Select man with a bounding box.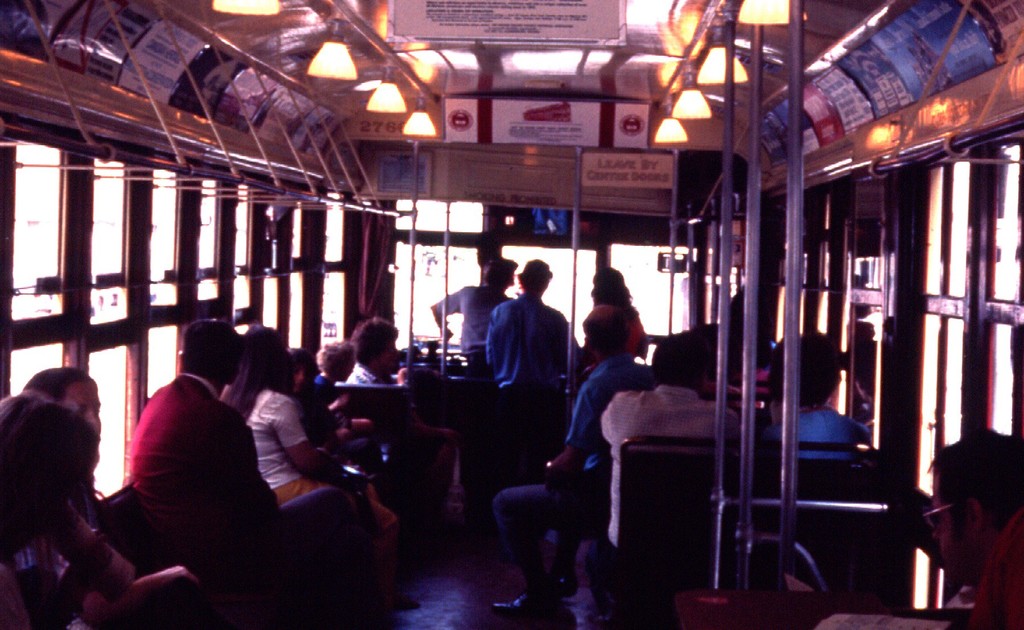
{"left": 494, "top": 303, "right": 649, "bottom": 617}.
